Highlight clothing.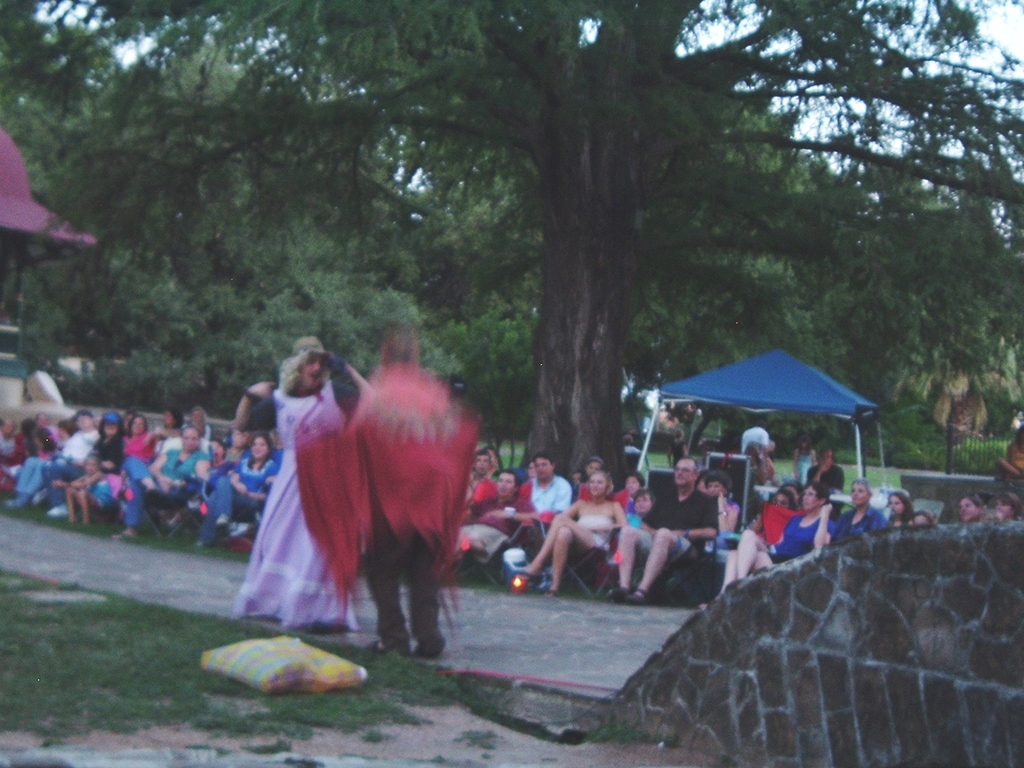
Highlighted region: (left=454, top=487, right=531, bottom=564).
